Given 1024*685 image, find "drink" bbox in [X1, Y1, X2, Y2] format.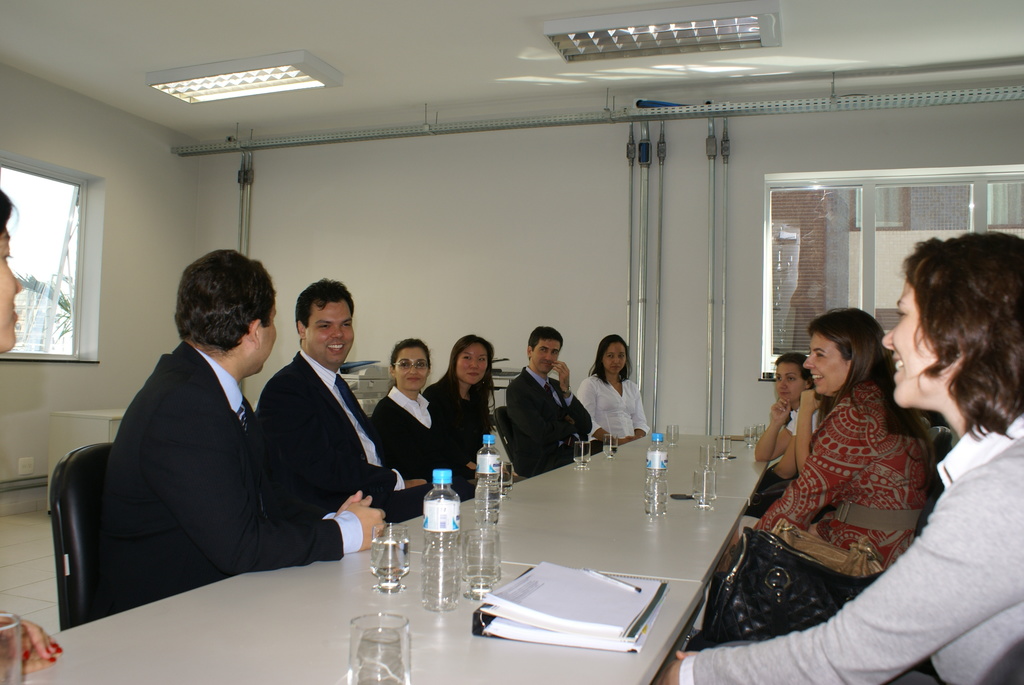
[603, 443, 619, 458].
